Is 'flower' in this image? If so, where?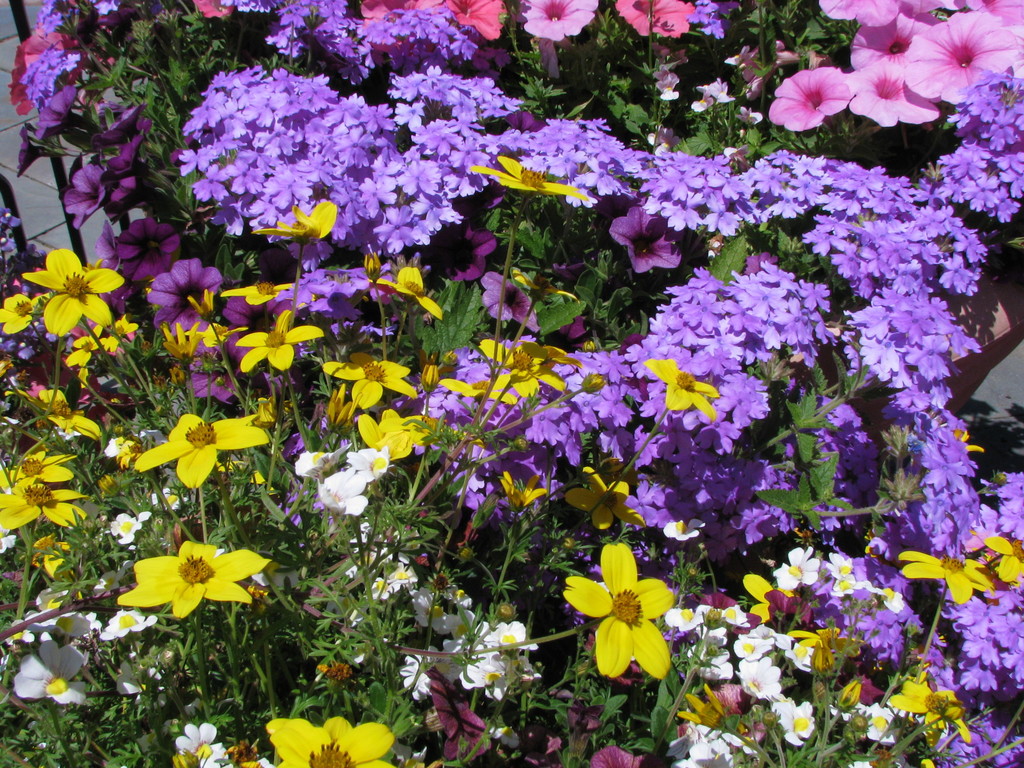
Yes, at <bbox>586, 745, 650, 767</bbox>.
